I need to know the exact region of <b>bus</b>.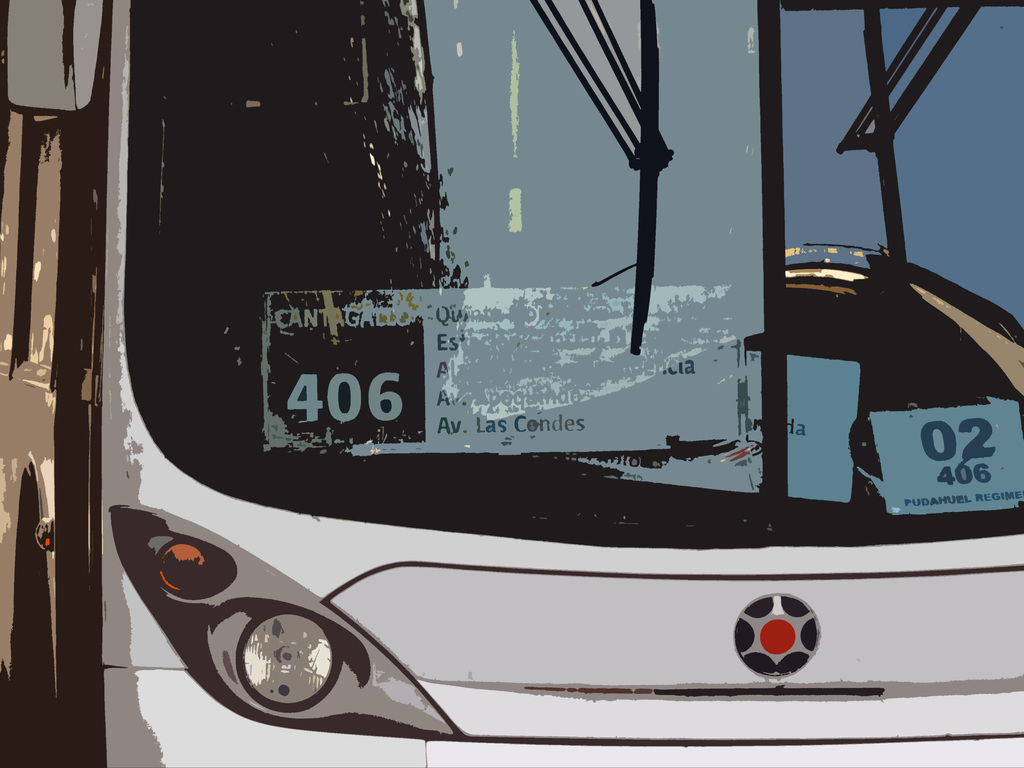
Region: <region>0, 0, 1023, 767</region>.
